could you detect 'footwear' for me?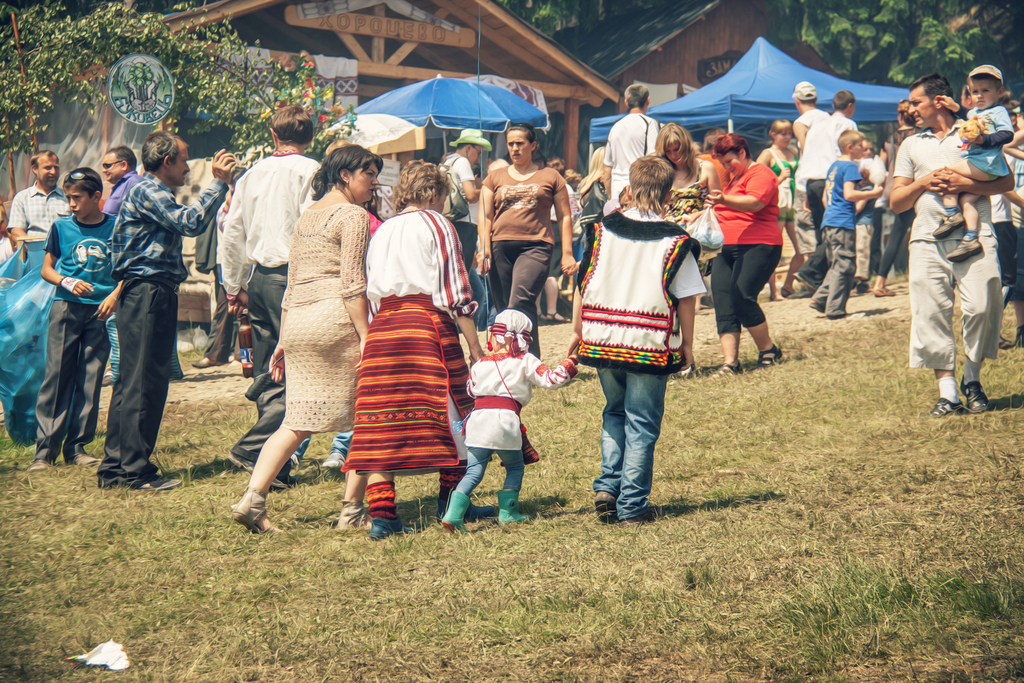
Detection result: <region>189, 357, 221, 367</region>.
